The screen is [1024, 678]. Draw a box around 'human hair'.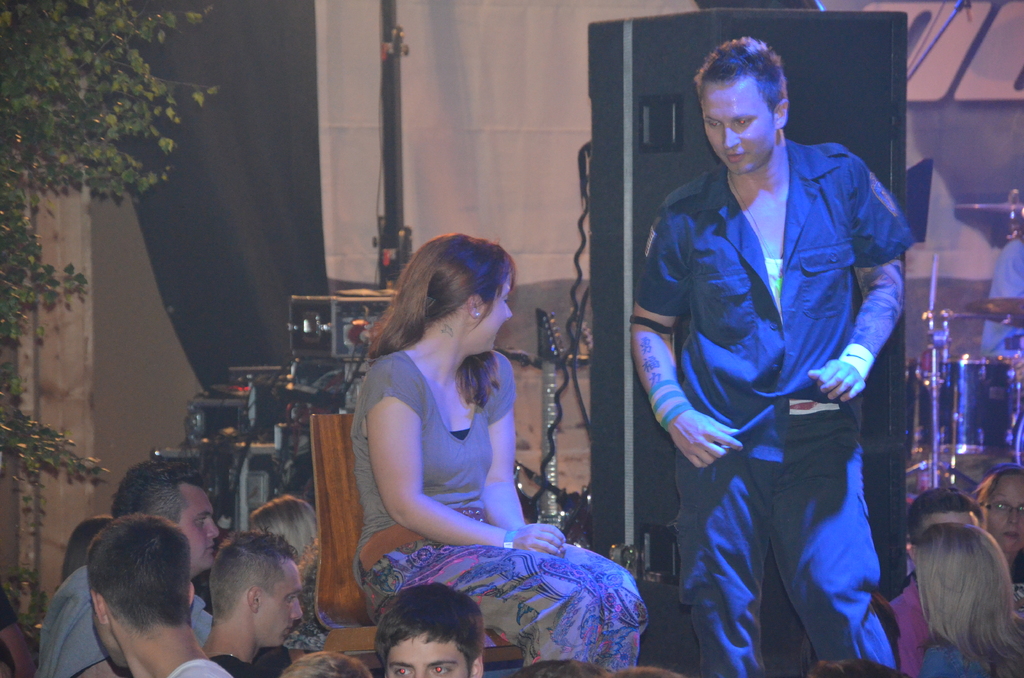
(left=90, top=510, right=189, bottom=626).
